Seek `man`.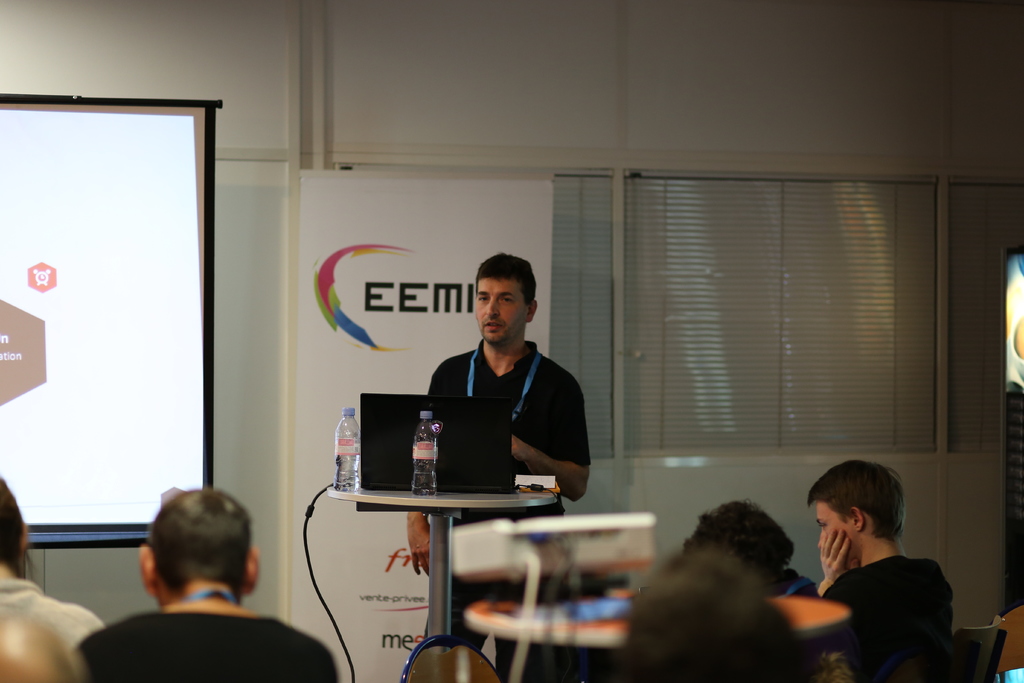
left=73, top=488, right=345, bottom=682.
